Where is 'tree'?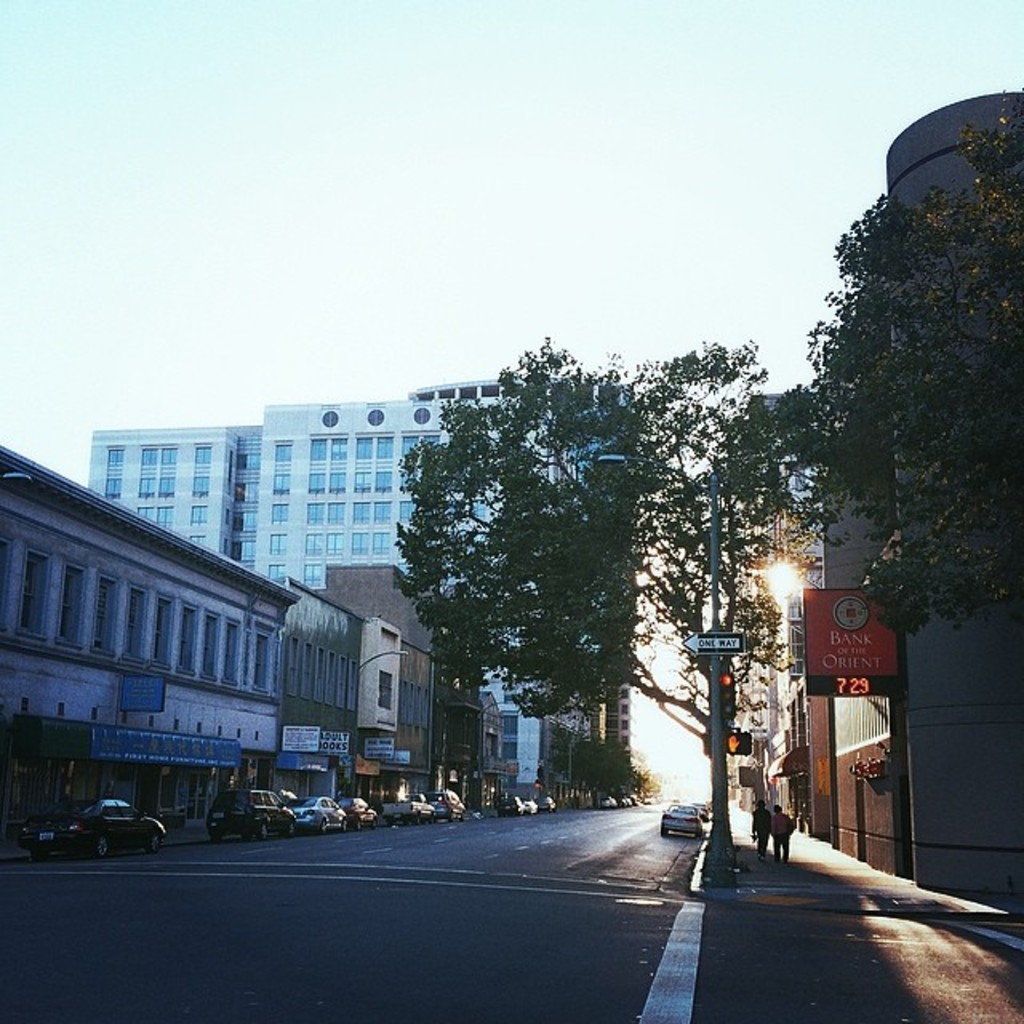
(x1=744, y1=83, x2=1022, y2=621).
